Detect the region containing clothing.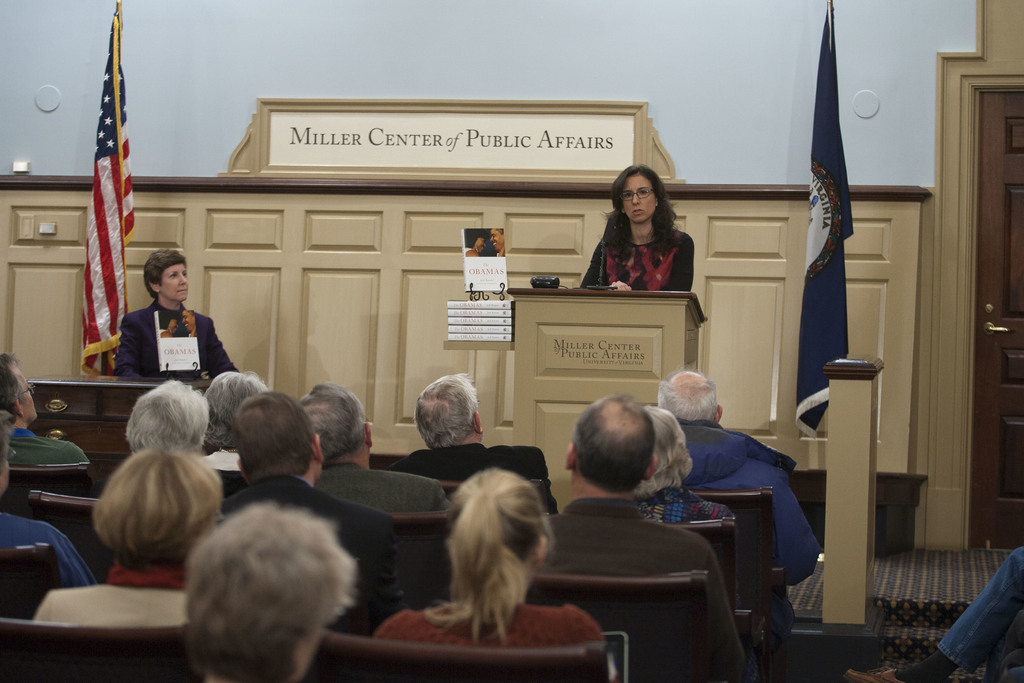
bbox=(216, 471, 403, 636).
